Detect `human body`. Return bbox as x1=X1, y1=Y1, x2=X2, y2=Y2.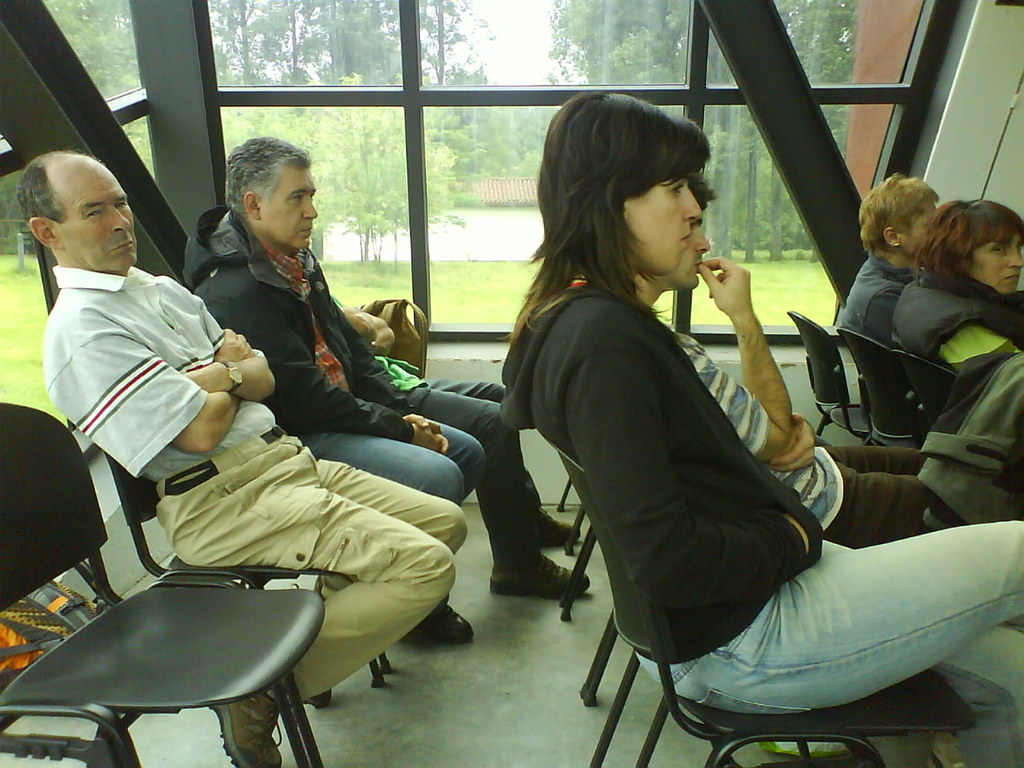
x1=635, y1=173, x2=939, y2=547.
